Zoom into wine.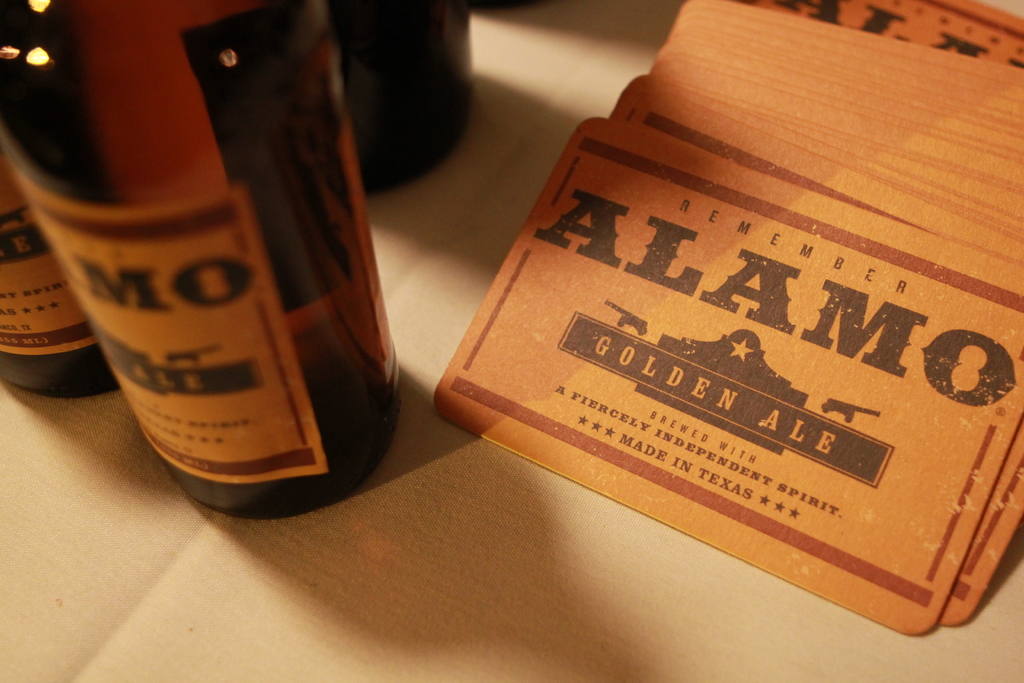
Zoom target: <box>0,0,404,524</box>.
